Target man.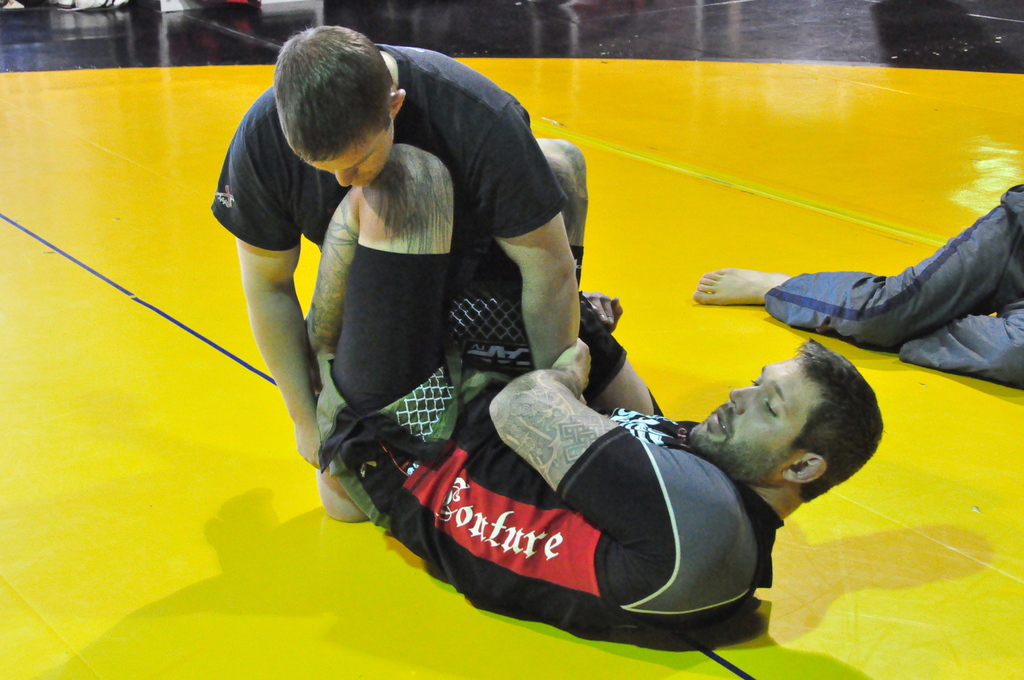
Target region: [204, 24, 580, 535].
